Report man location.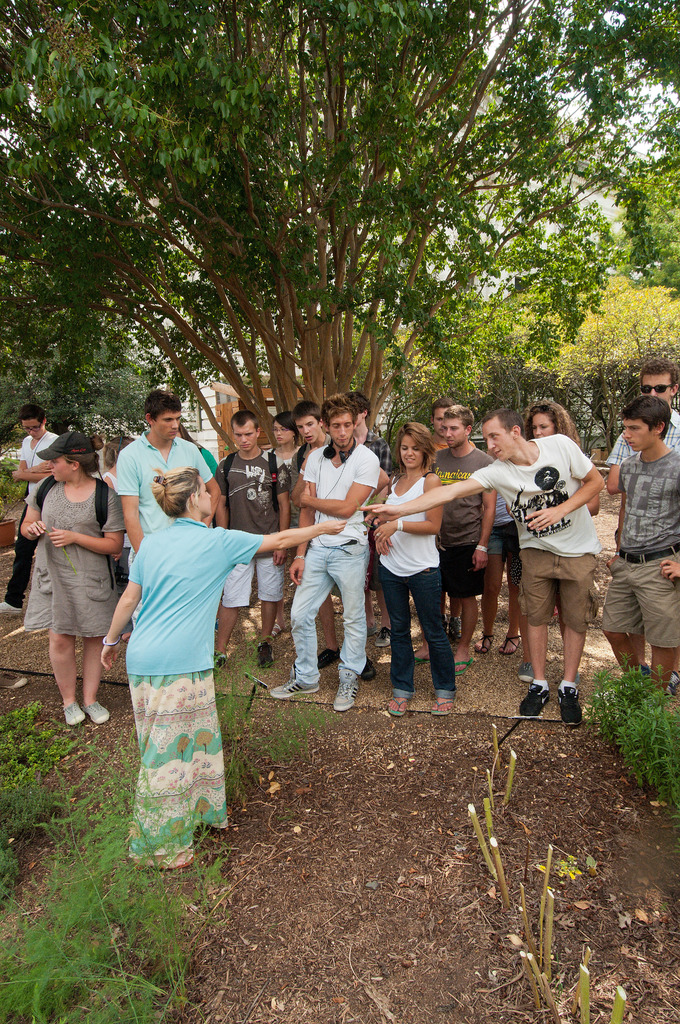
Report: Rect(218, 410, 288, 659).
